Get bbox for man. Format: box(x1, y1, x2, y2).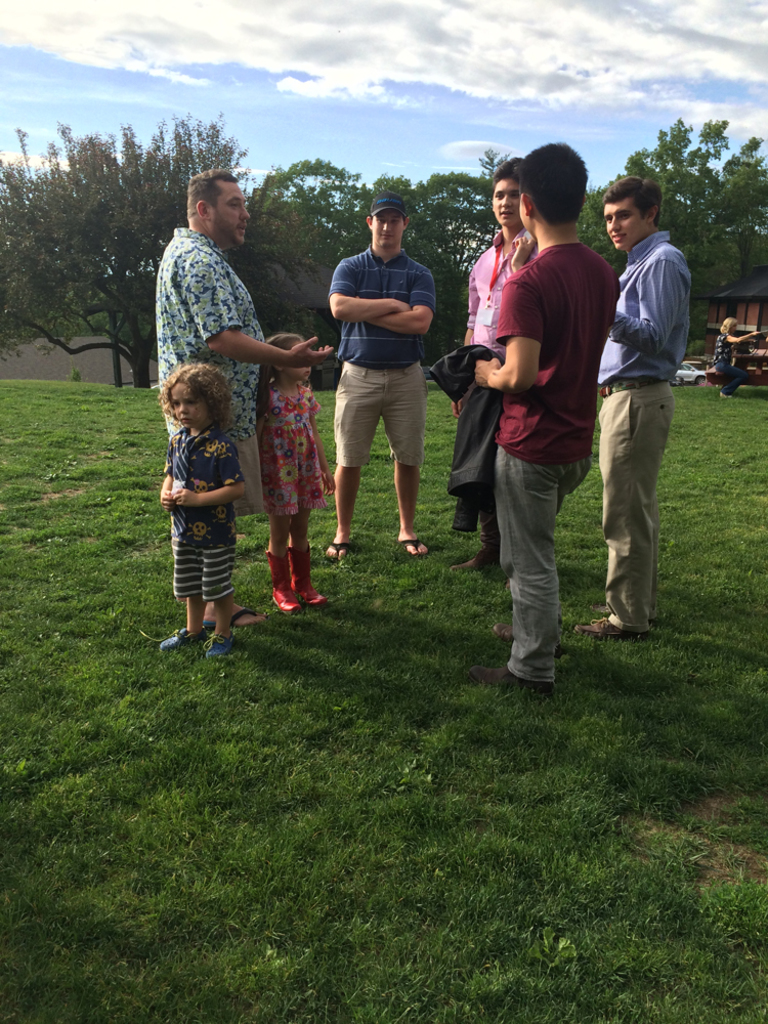
box(463, 140, 617, 694).
